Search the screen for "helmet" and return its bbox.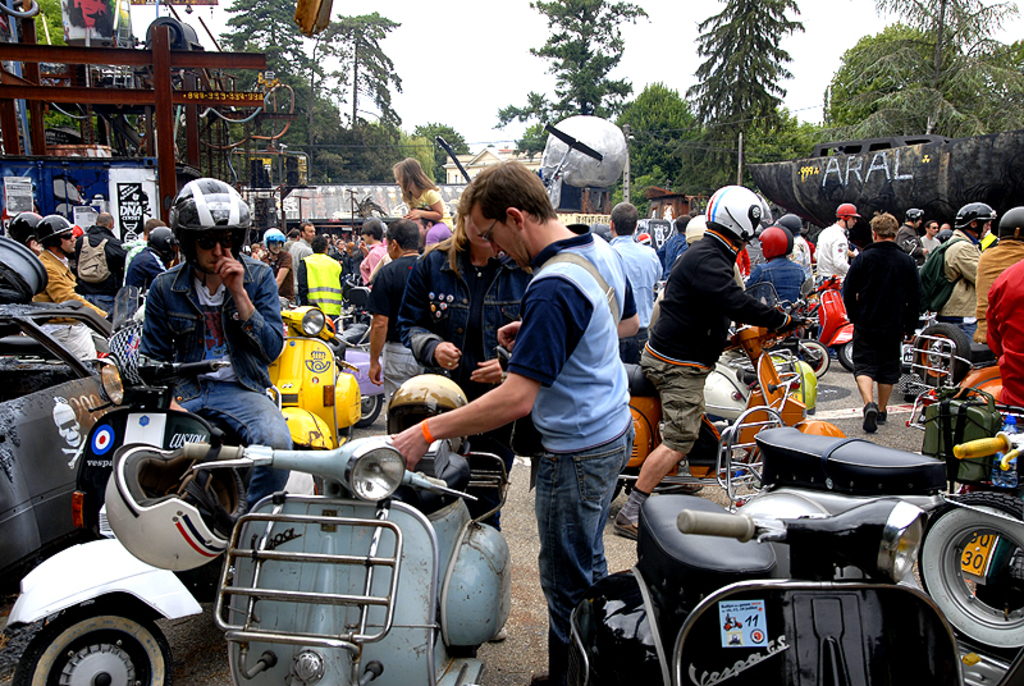
Found: 754:225:799:259.
